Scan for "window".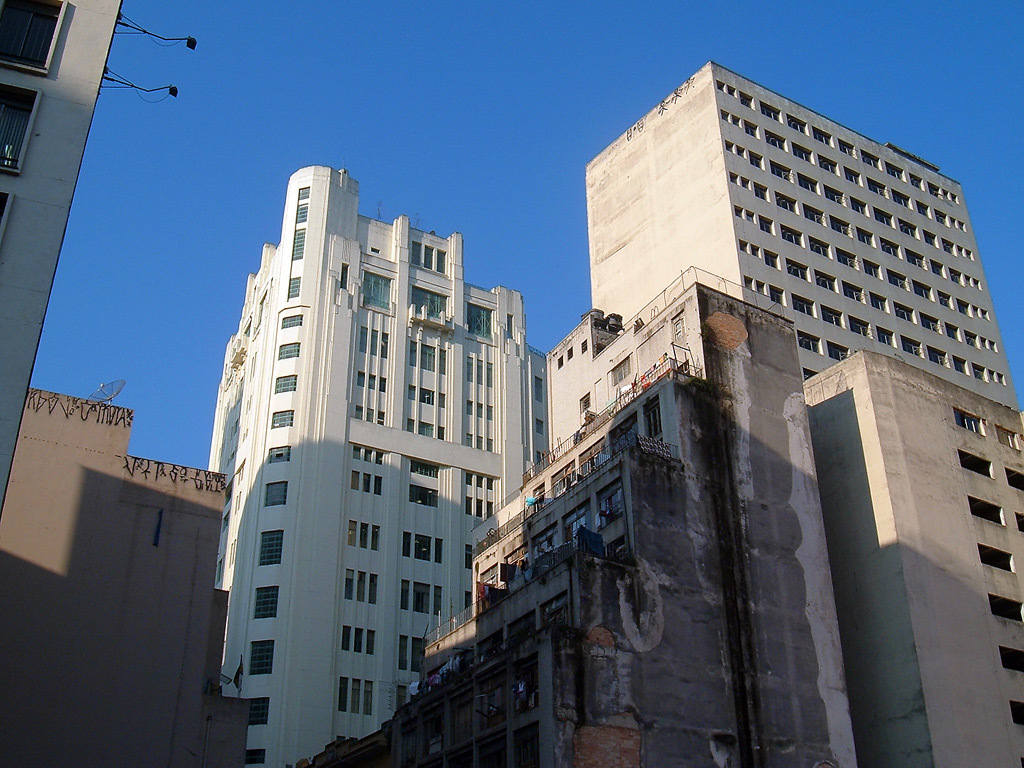
Scan result: <region>927, 181, 942, 198</region>.
